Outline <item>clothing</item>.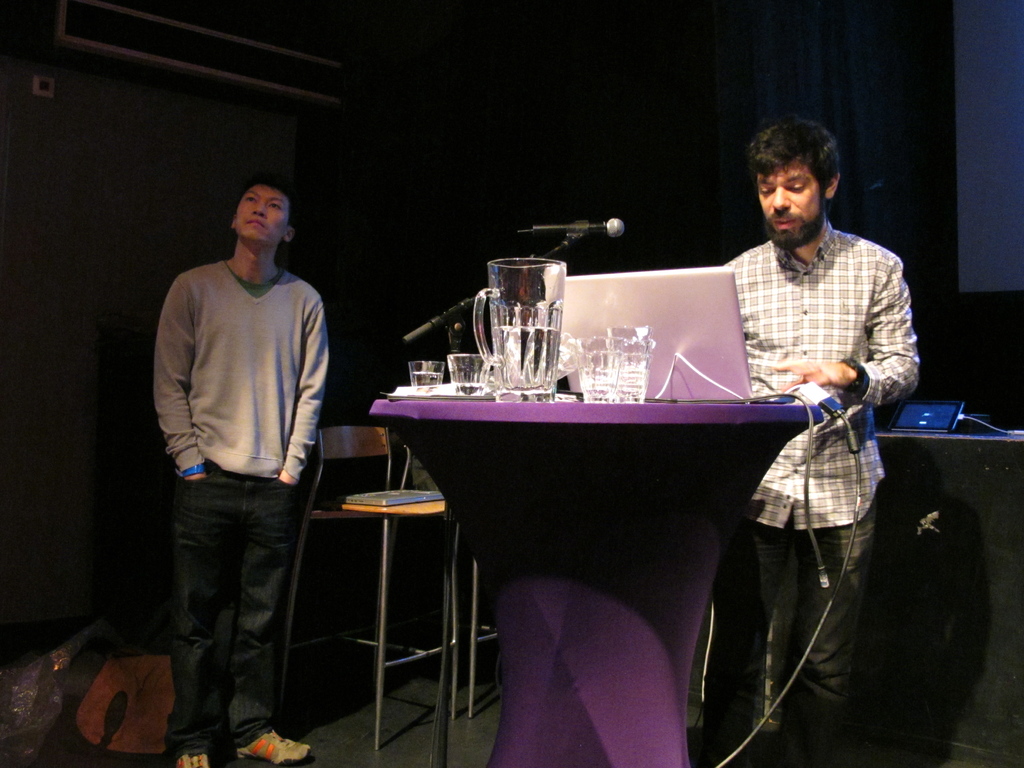
Outline: x1=135 y1=187 x2=332 y2=696.
